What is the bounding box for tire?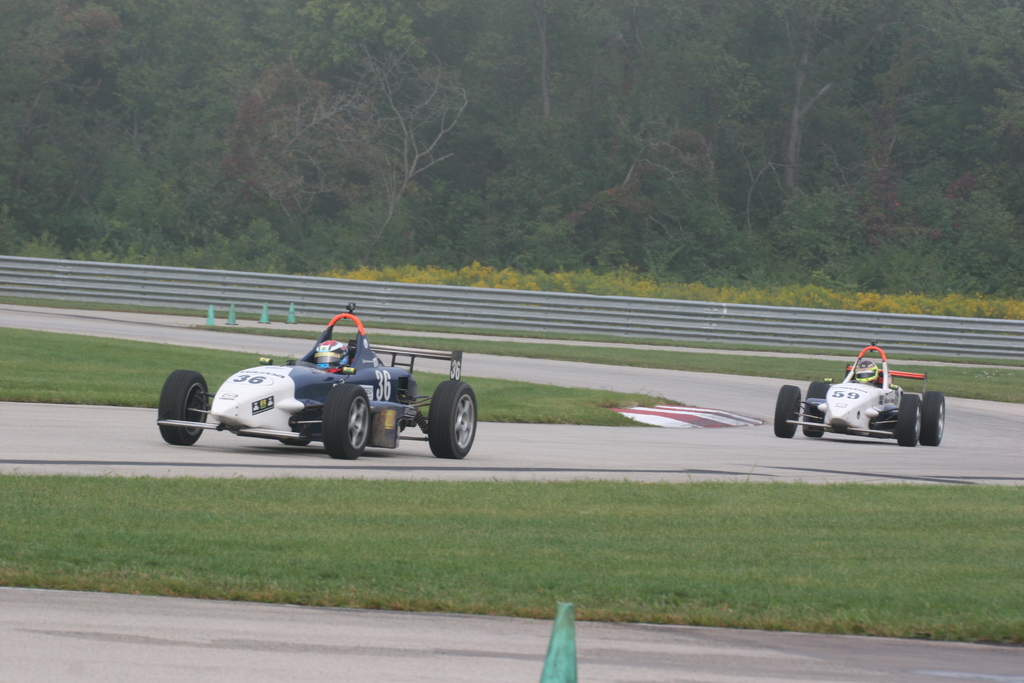
bbox=(923, 393, 943, 445).
